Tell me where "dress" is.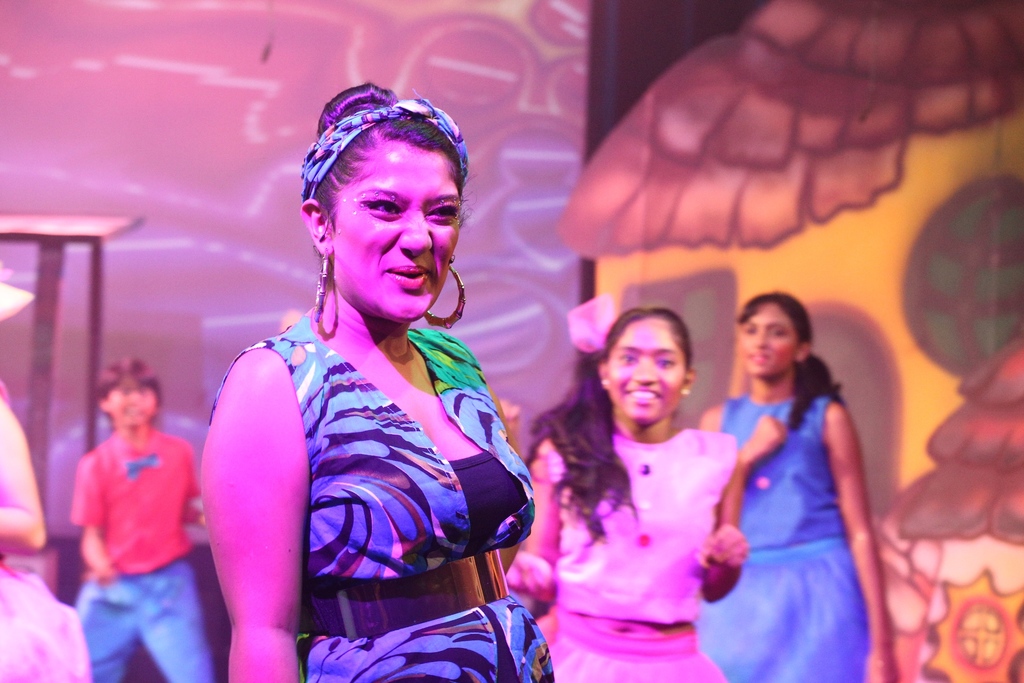
"dress" is at bbox=(536, 427, 735, 682).
